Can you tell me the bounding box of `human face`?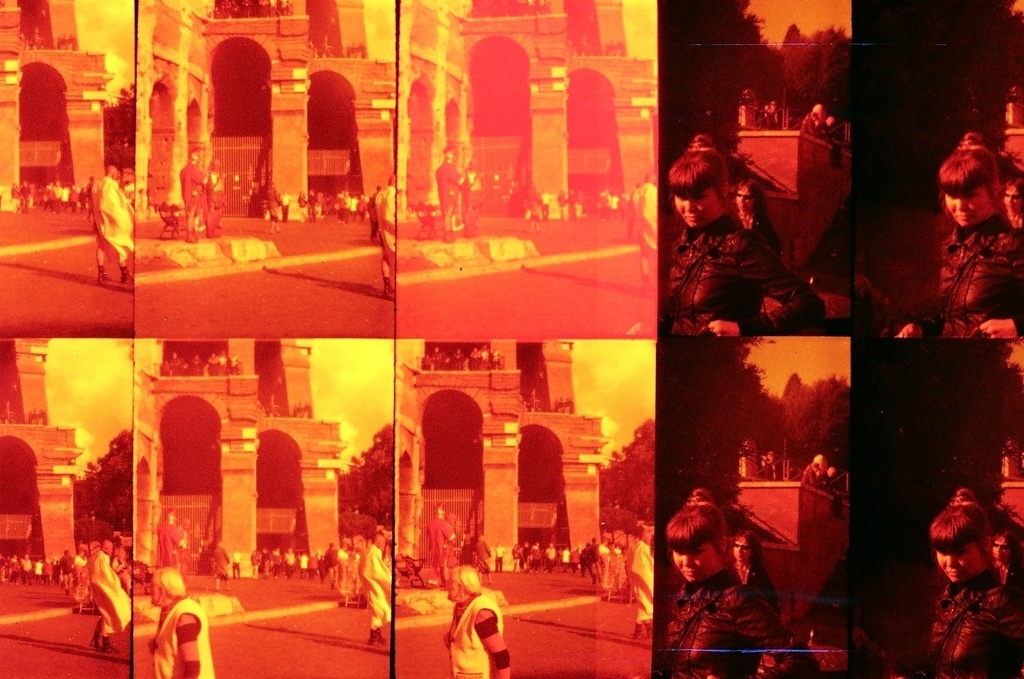
<box>734,190,749,208</box>.
